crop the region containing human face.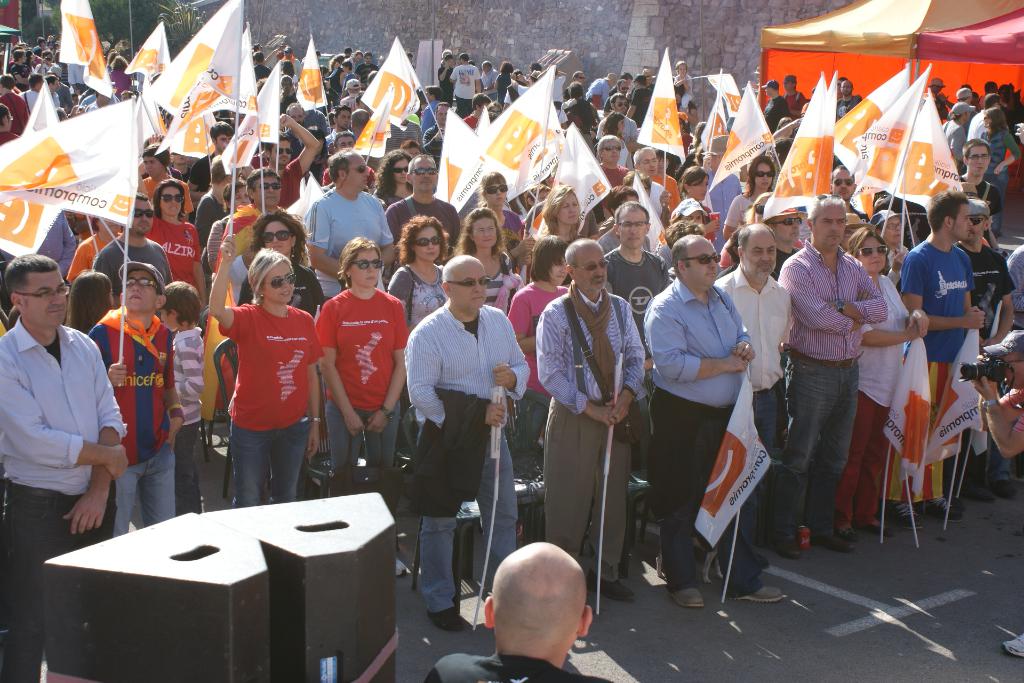
Crop region: select_region(392, 155, 413, 186).
